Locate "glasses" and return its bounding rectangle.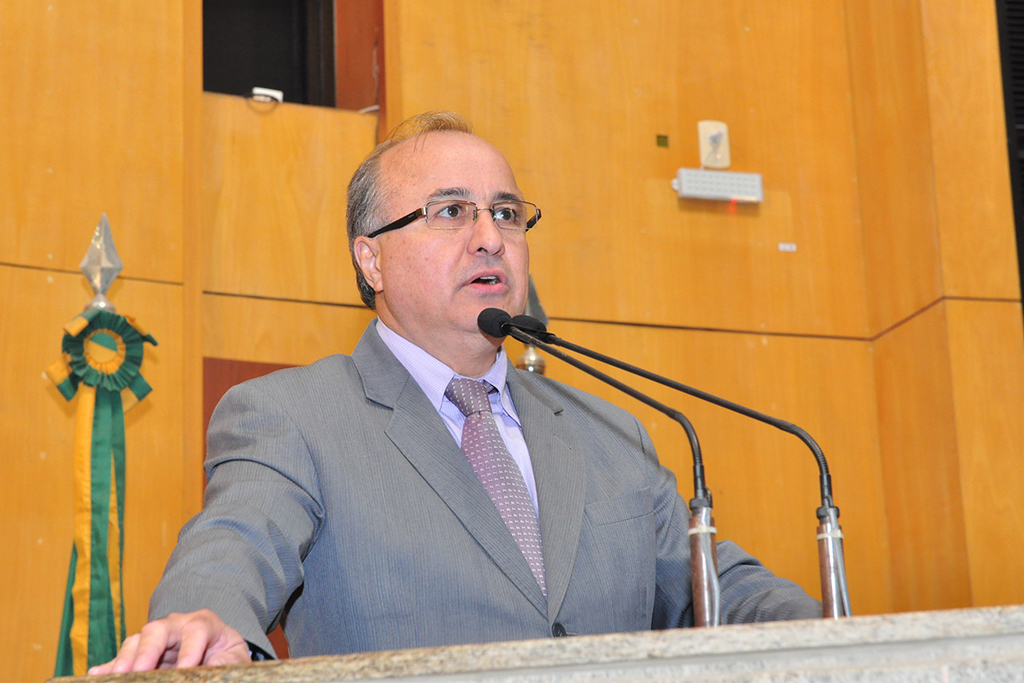
[left=386, top=188, right=556, bottom=247].
